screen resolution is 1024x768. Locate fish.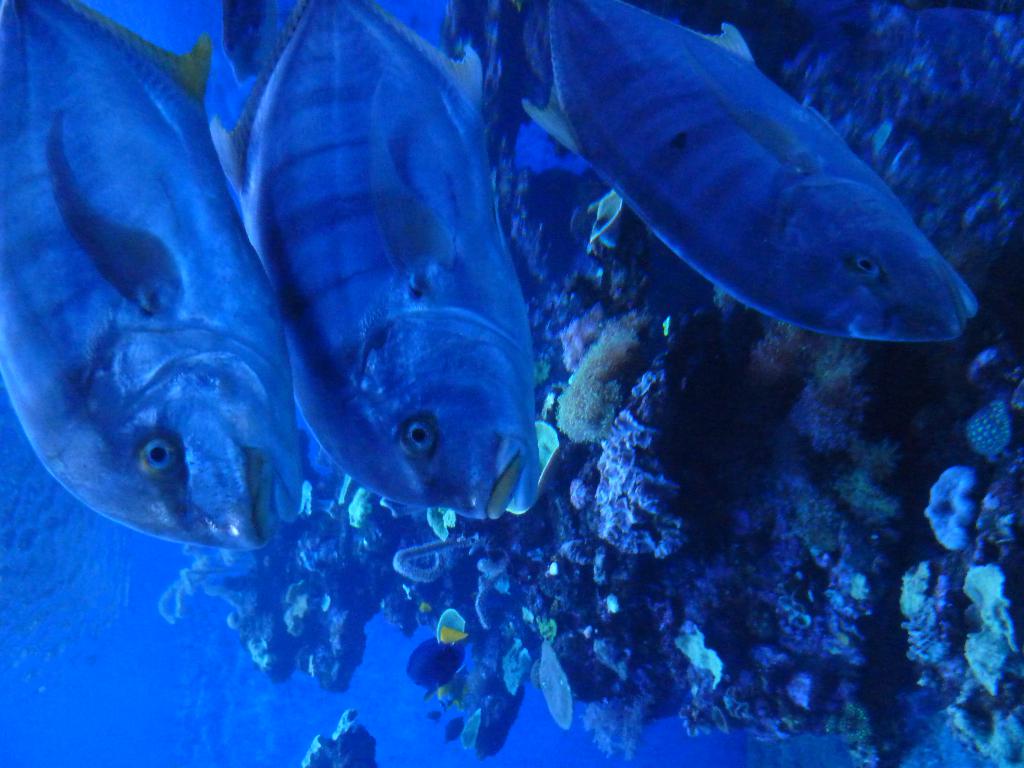
<box>468,0,979,371</box>.
